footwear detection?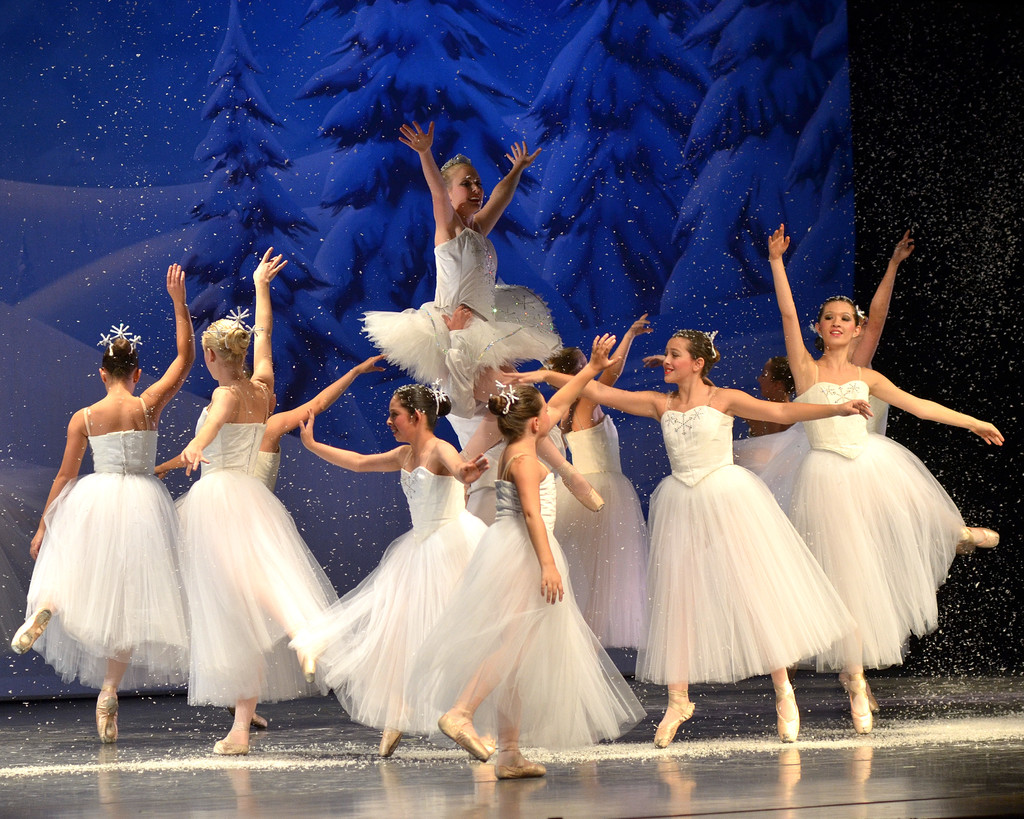
bbox(94, 690, 120, 743)
